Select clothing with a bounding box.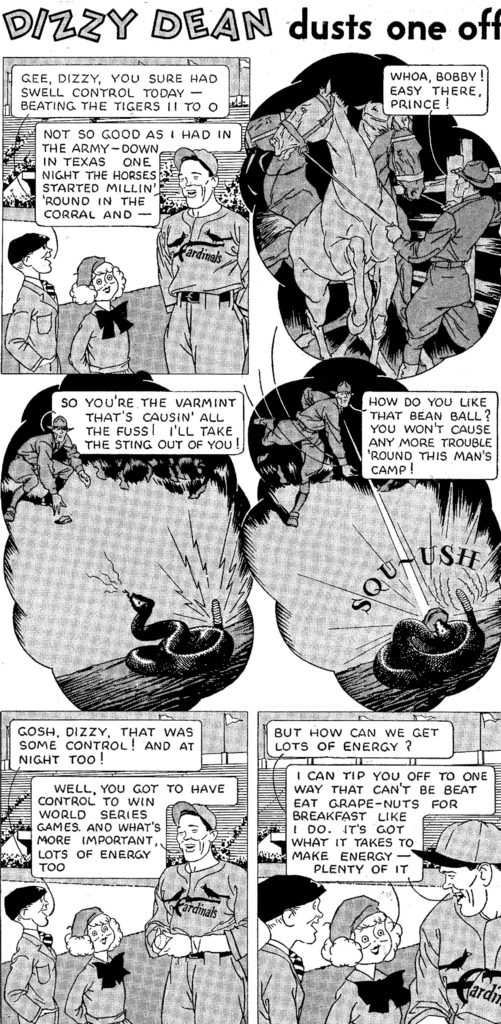
left=142, top=132, right=258, bottom=365.
